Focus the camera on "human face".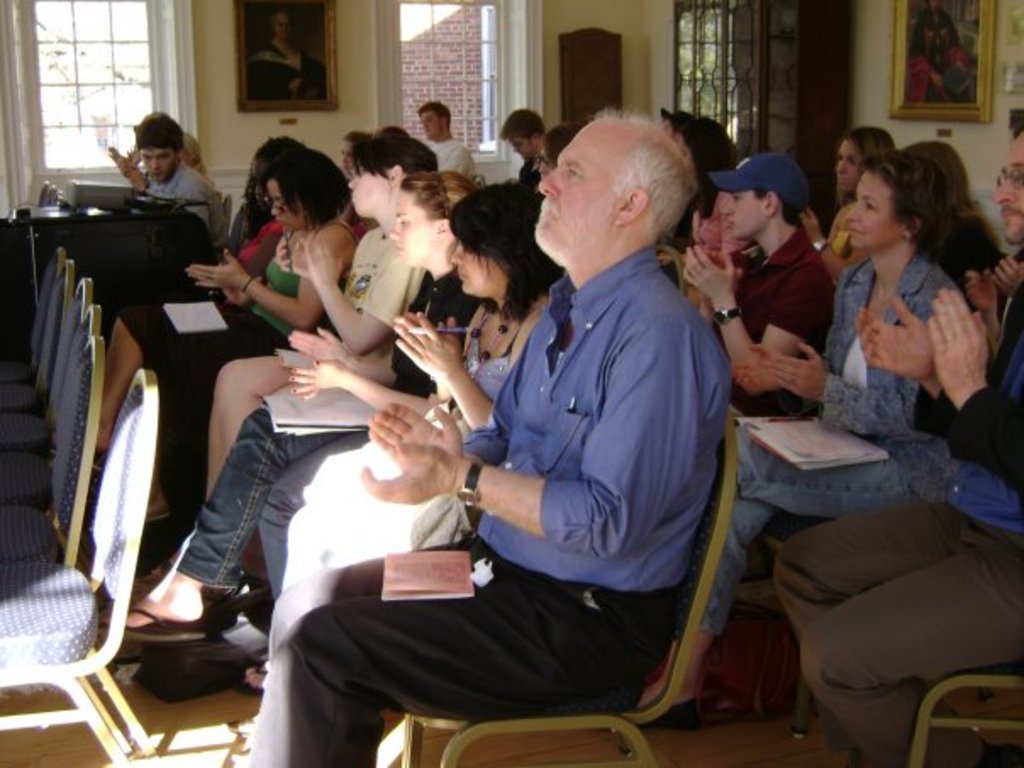
Focus region: bbox=[424, 114, 439, 137].
